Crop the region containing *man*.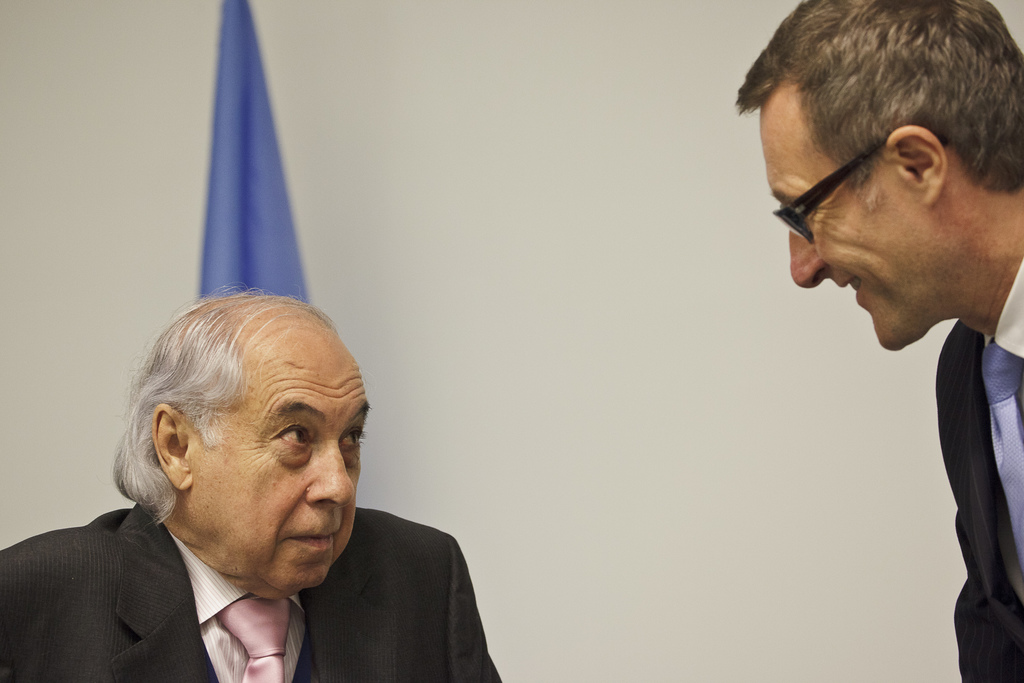
Crop region: {"left": 742, "top": 6, "right": 1023, "bottom": 639}.
